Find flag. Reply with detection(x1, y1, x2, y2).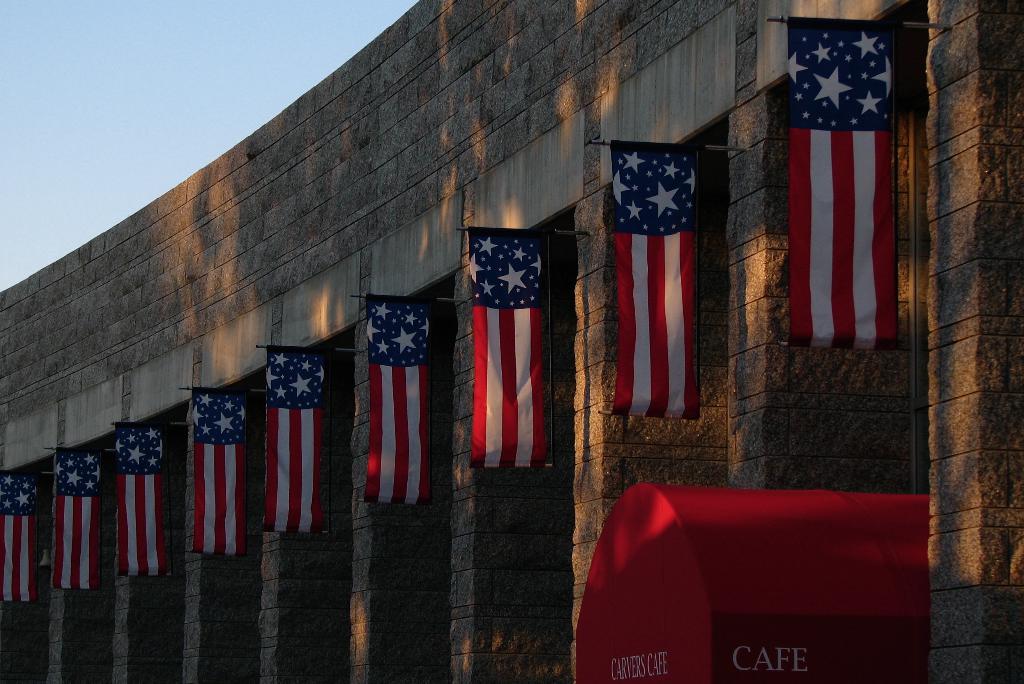
detection(184, 395, 250, 560).
